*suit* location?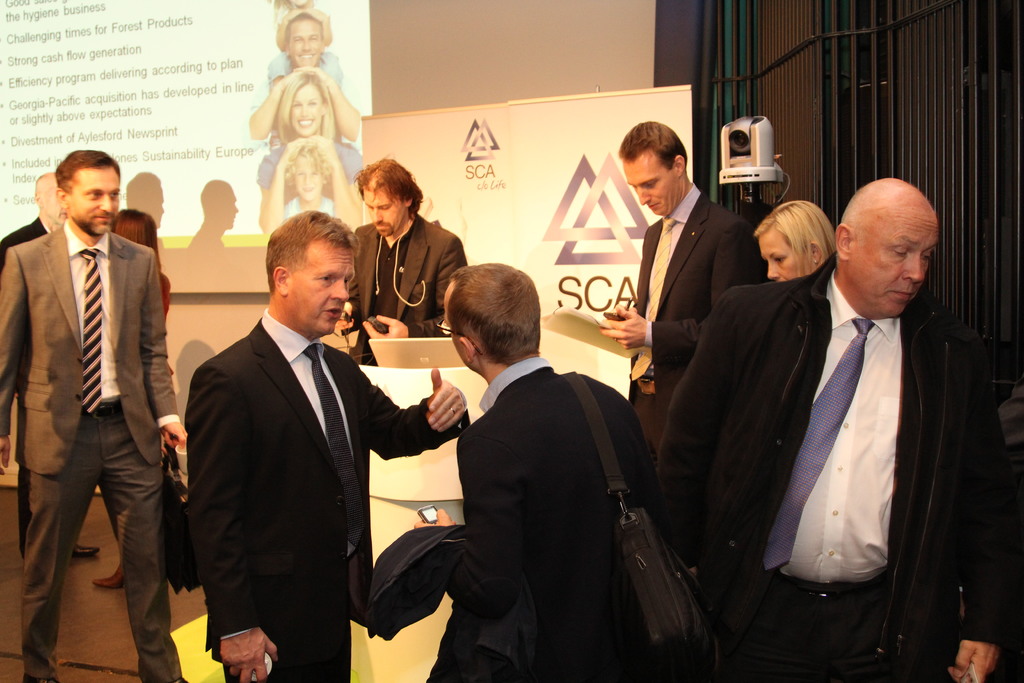
left=417, top=356, right=653, bottom=682
